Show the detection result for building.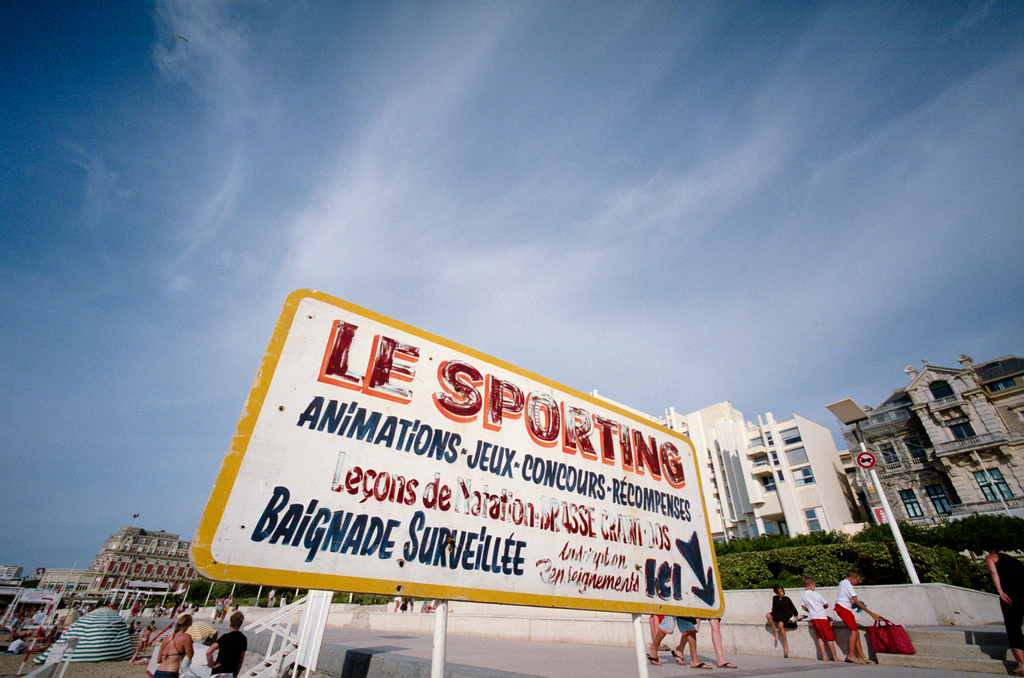
l=87, t=513, r=226, b=597.
